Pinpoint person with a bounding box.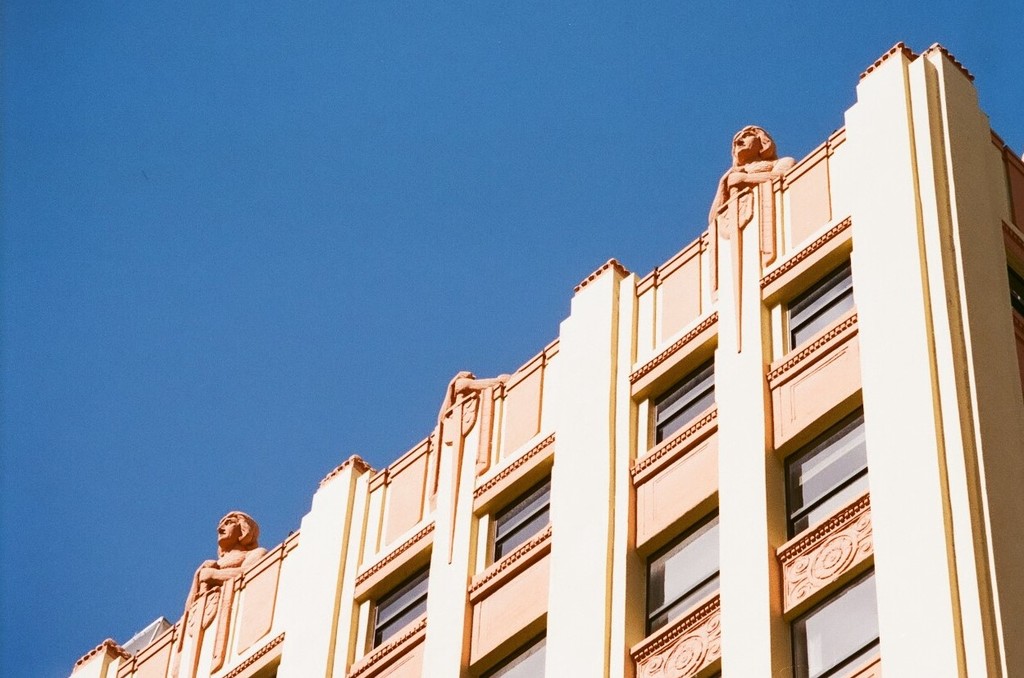
x1=704, y1=125, x2=794, y2=226.
